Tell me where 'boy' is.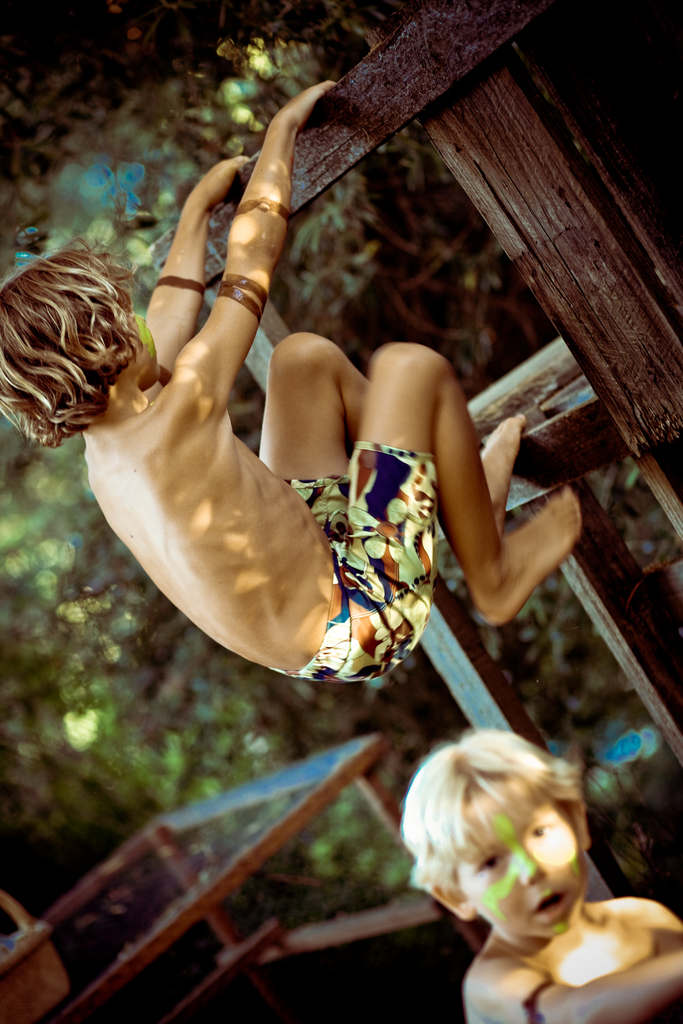
'boy' is at [x1=0, y1=79, x2=579, y2=700].
